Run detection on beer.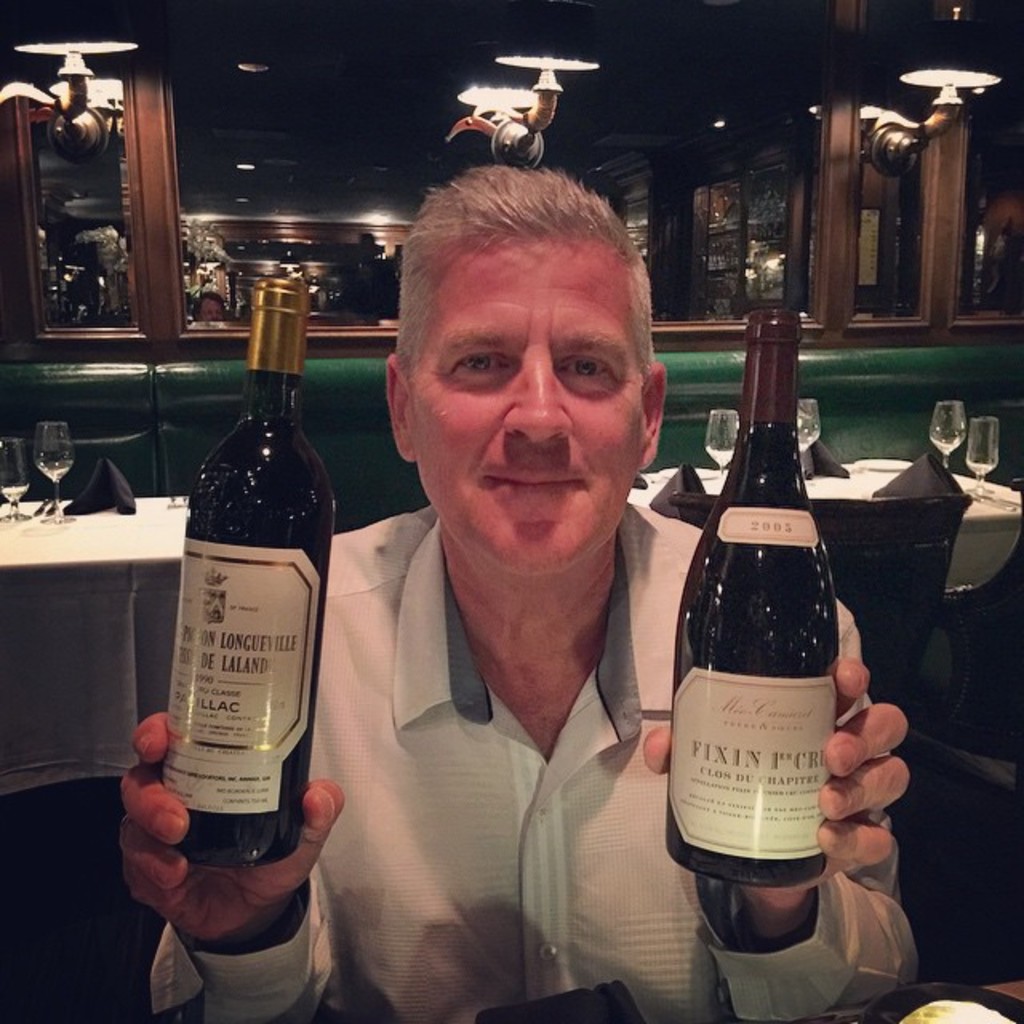
Result: box(150, 264, 322, 896).
